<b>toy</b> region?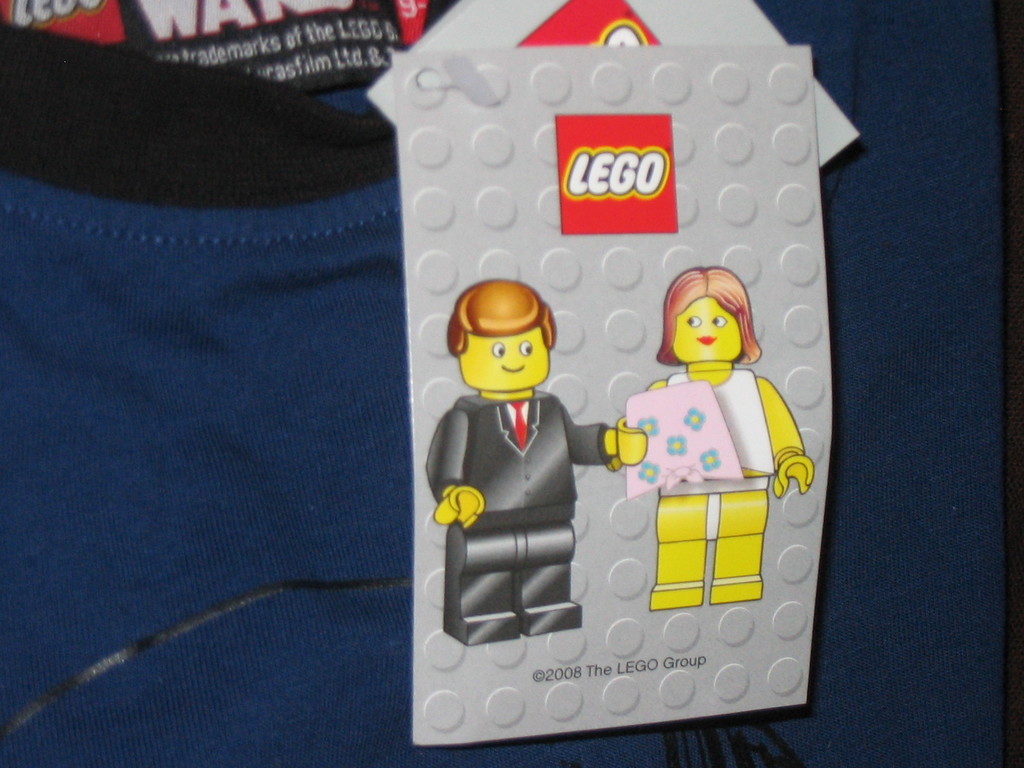
(362, 0, 865, 168)
